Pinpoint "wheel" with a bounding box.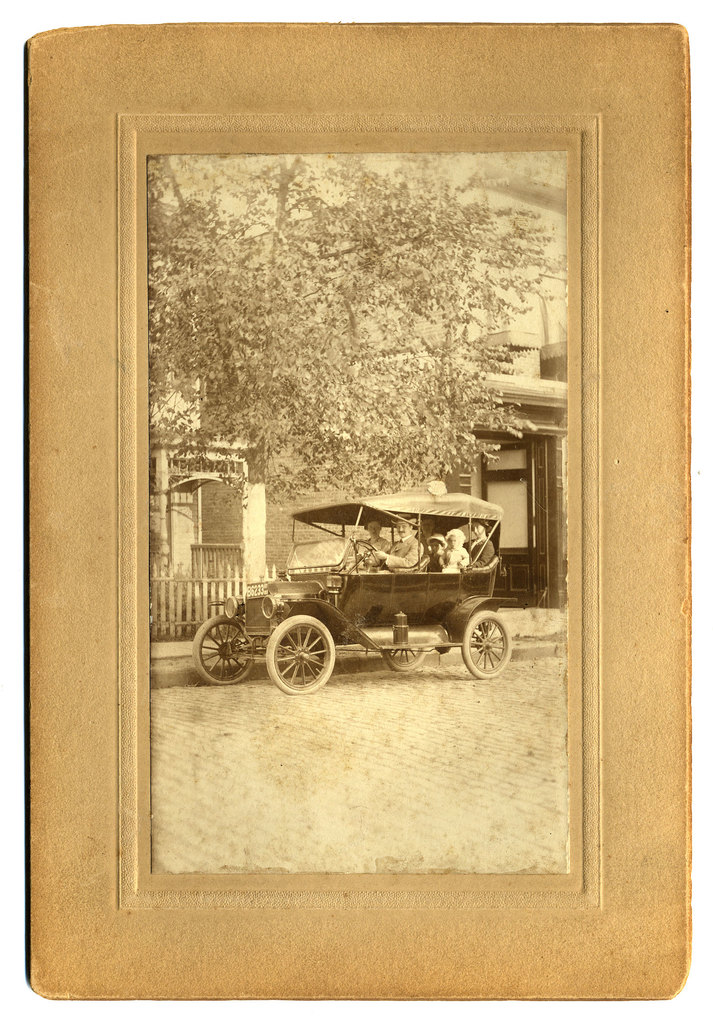
467,614,507,682.
